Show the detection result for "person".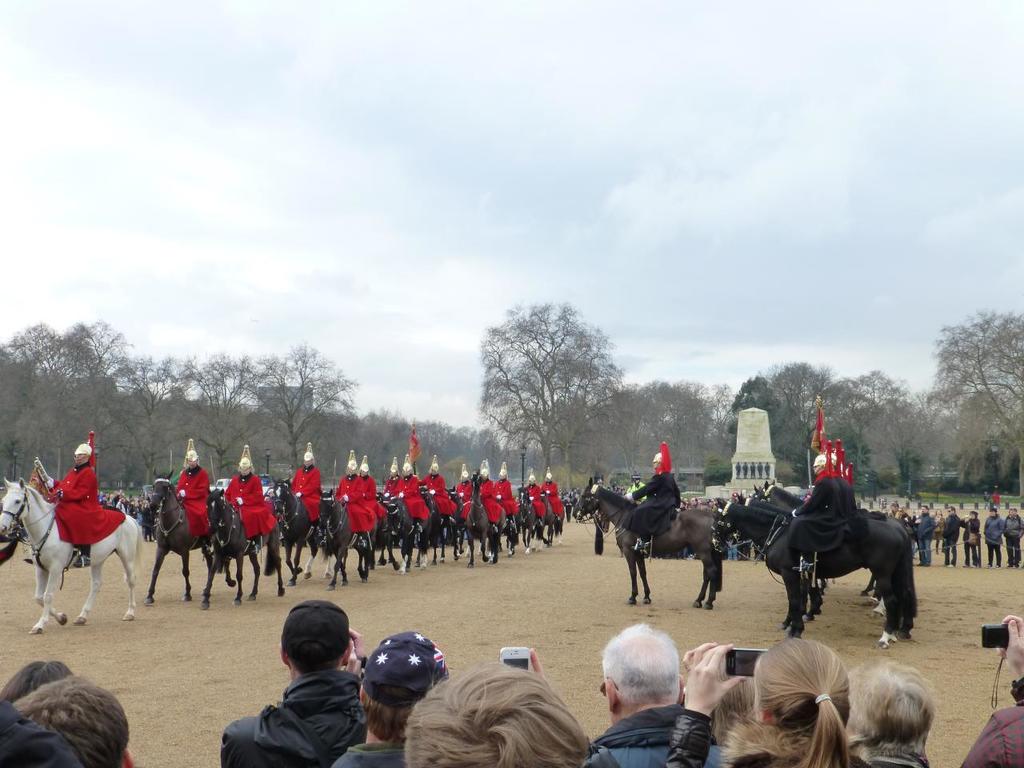
844/654/930/767.
